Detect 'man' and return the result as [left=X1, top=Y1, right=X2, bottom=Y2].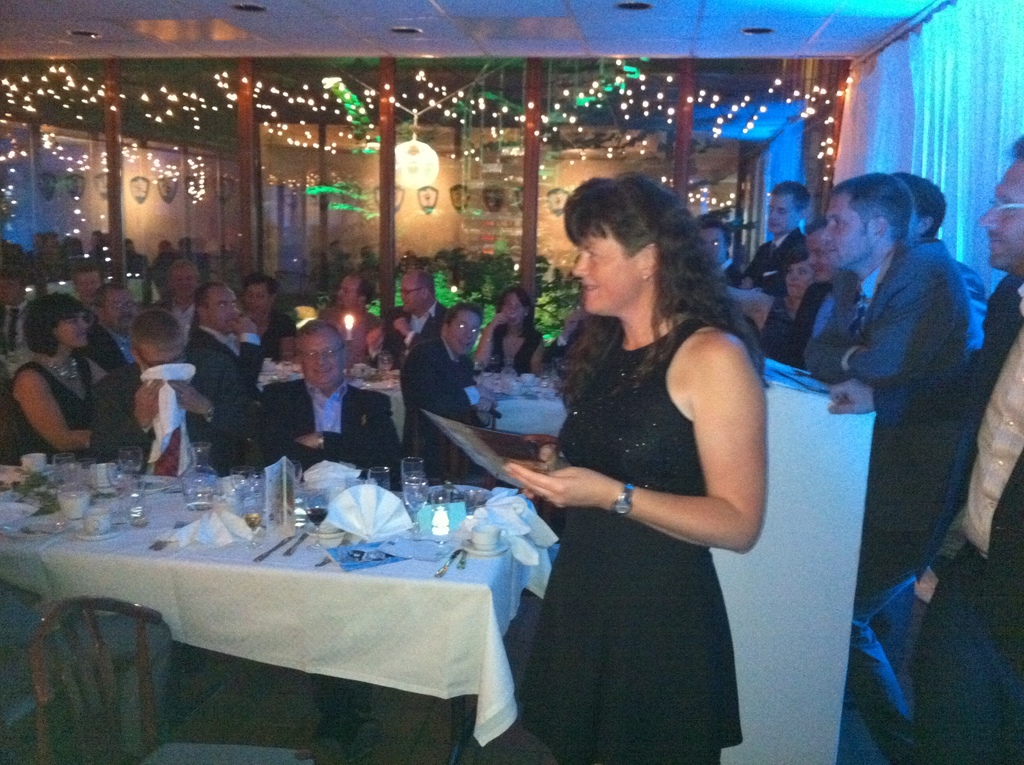
[left=156, top=257, right=202, bottom=353].
